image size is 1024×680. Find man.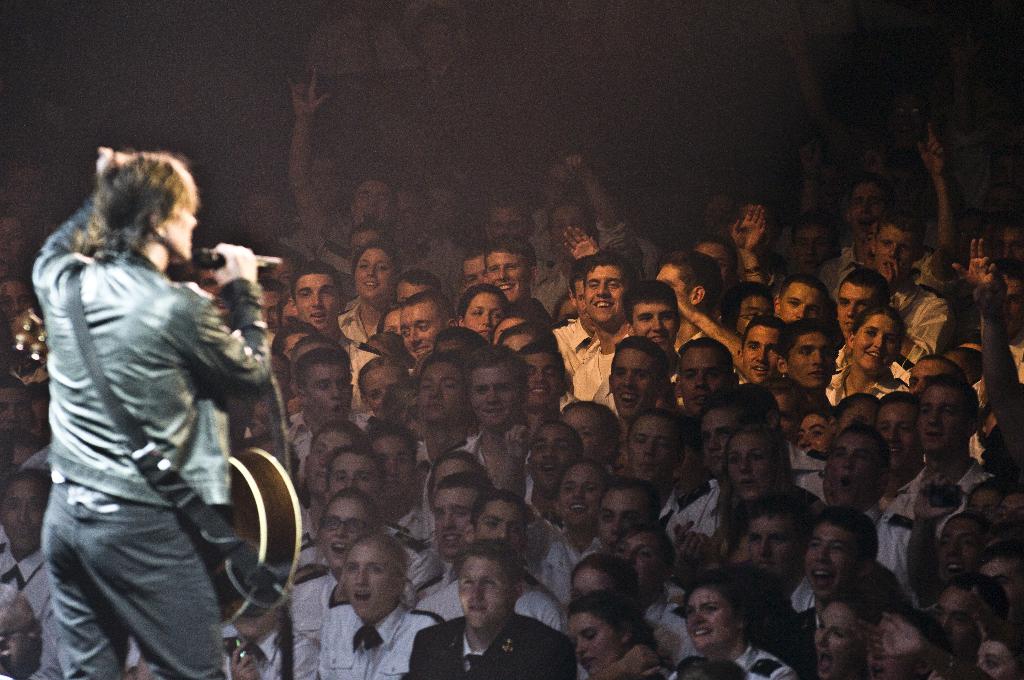
660/248/722/349.
